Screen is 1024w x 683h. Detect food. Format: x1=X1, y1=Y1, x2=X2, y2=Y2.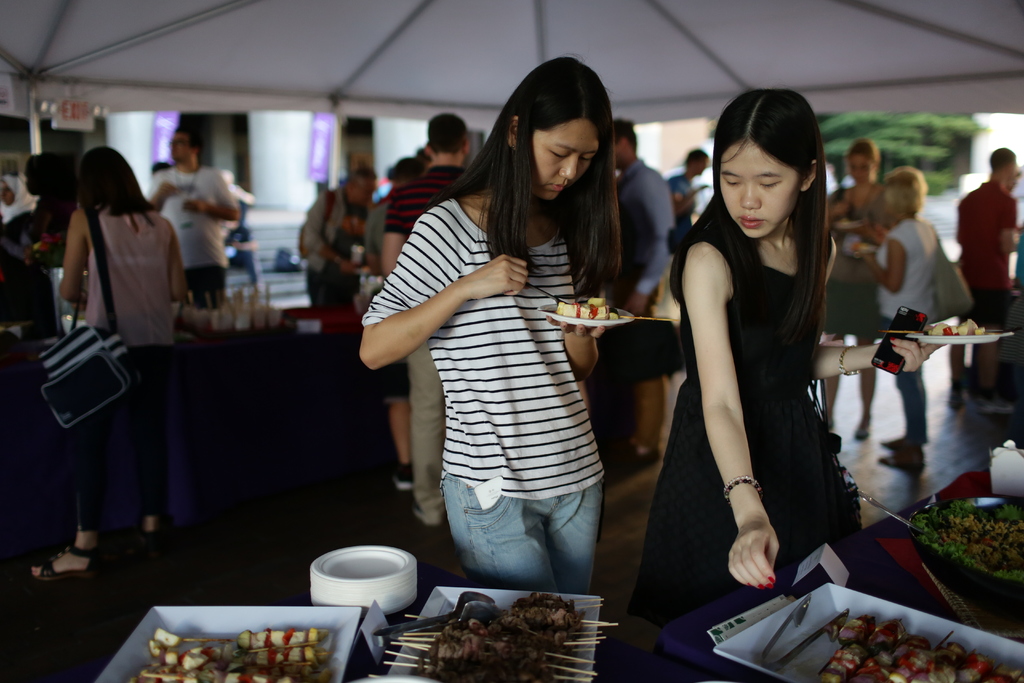
x1=817, y1=613, x2=1023, y2=682.
